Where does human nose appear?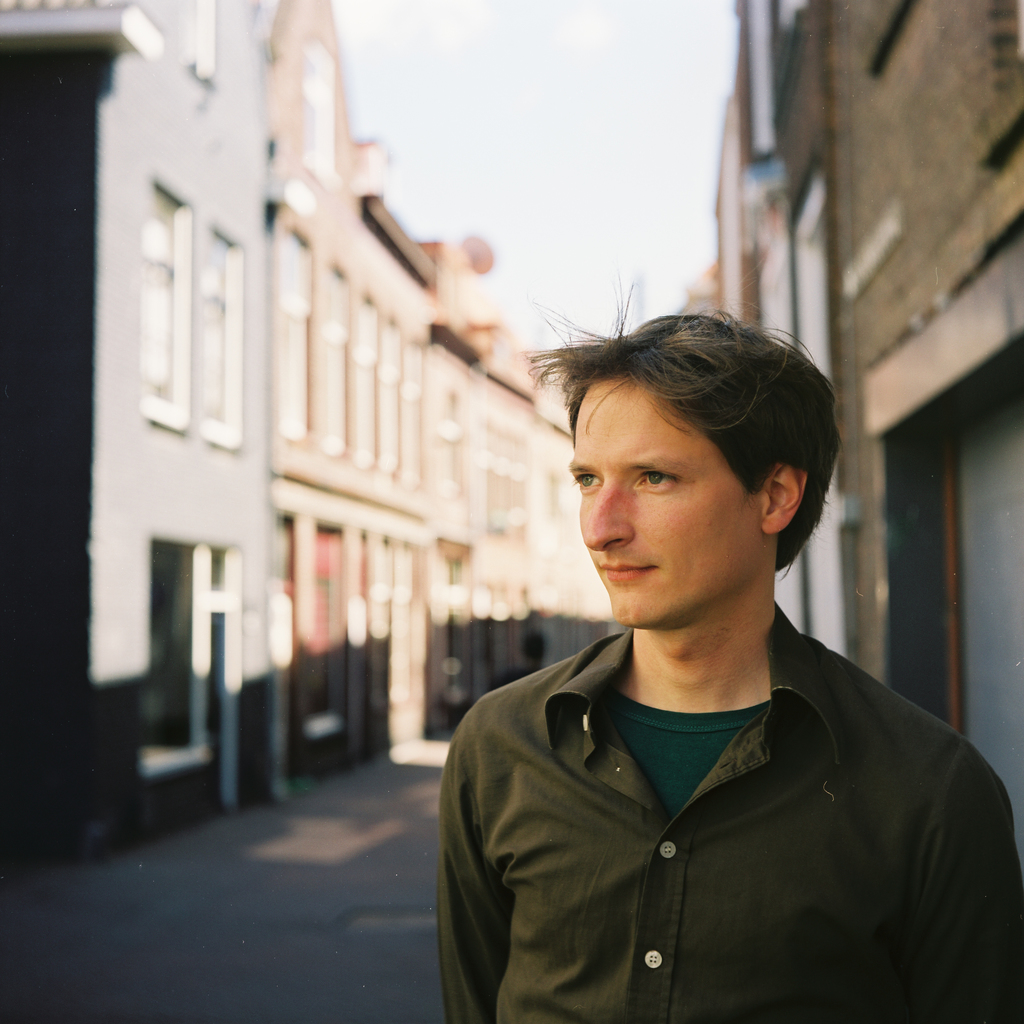
Appears at detection(585, 479, 630, 547).
